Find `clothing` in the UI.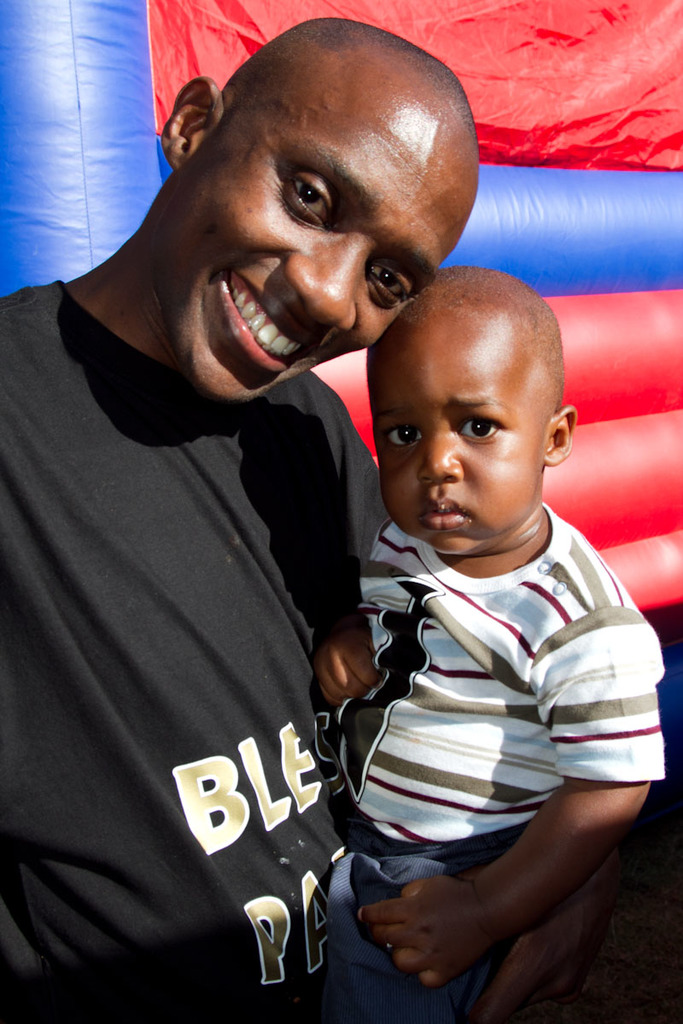
UI element at [347,492,674,1023].
